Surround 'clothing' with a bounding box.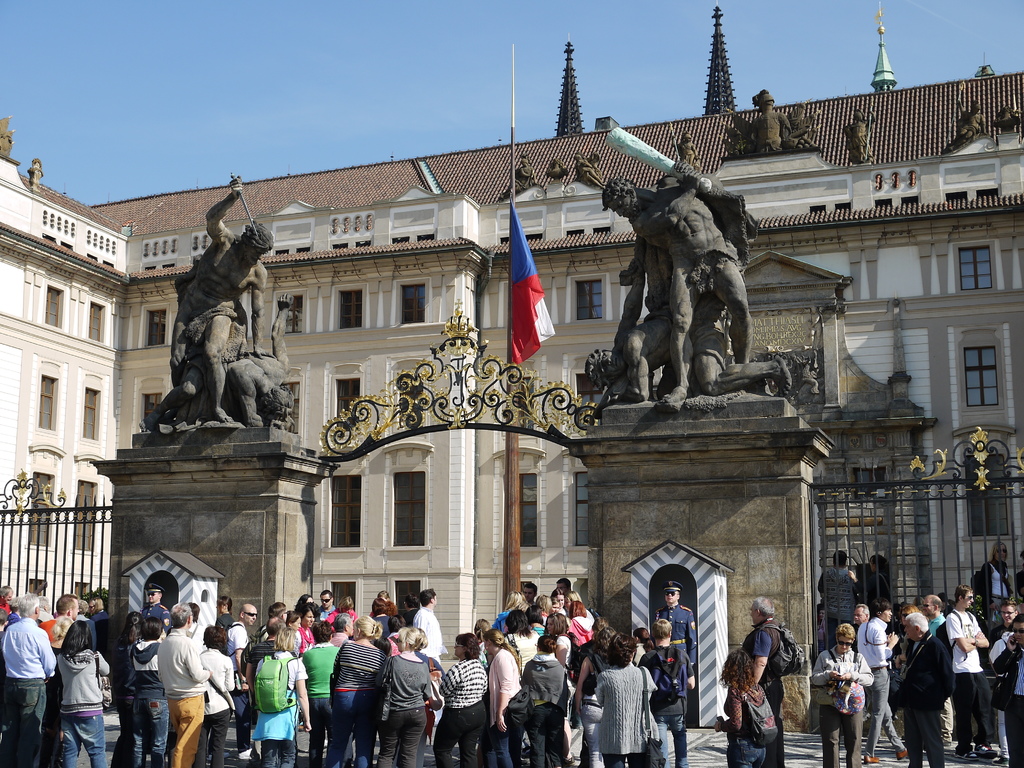
bbox(966, 558, 1007, 627).
